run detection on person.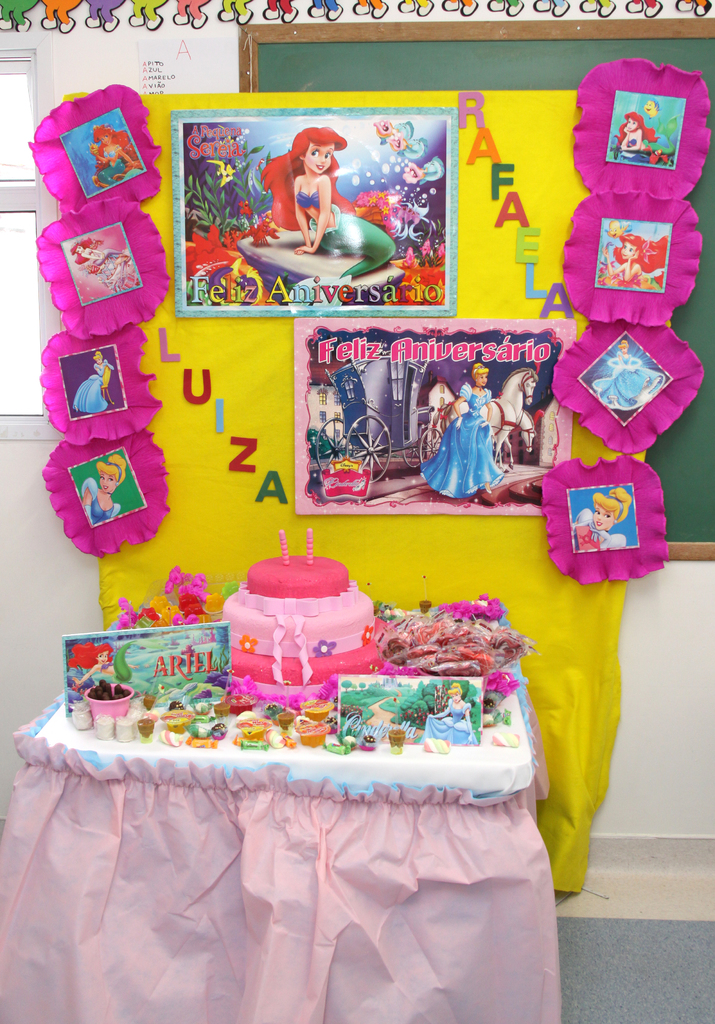
Result: box(423, 682, 481, 748).
